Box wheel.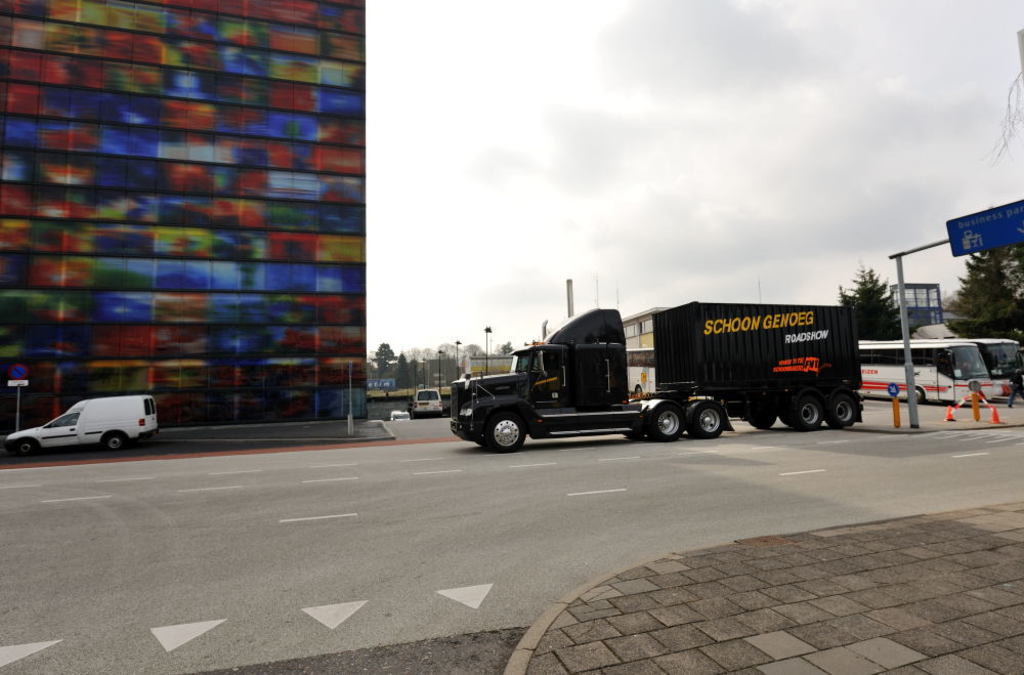
(910,387,922,405).
